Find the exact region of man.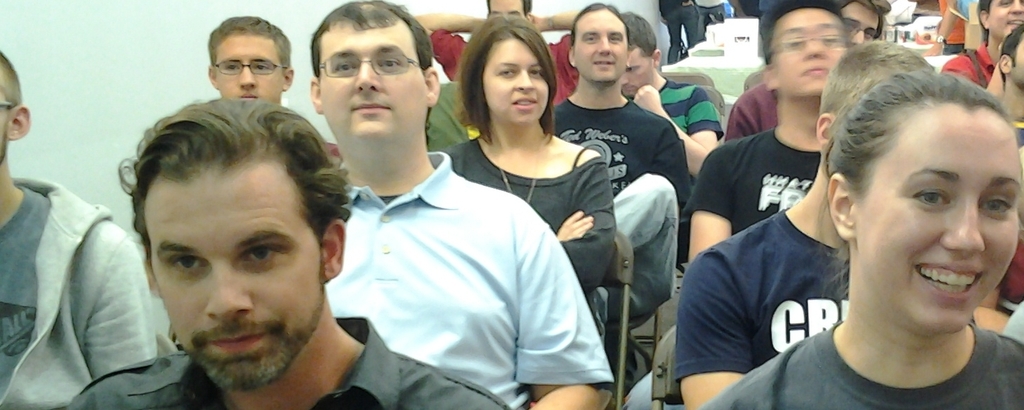
Exact region: <bbox>76, 104, 397, 409</bbox>.
